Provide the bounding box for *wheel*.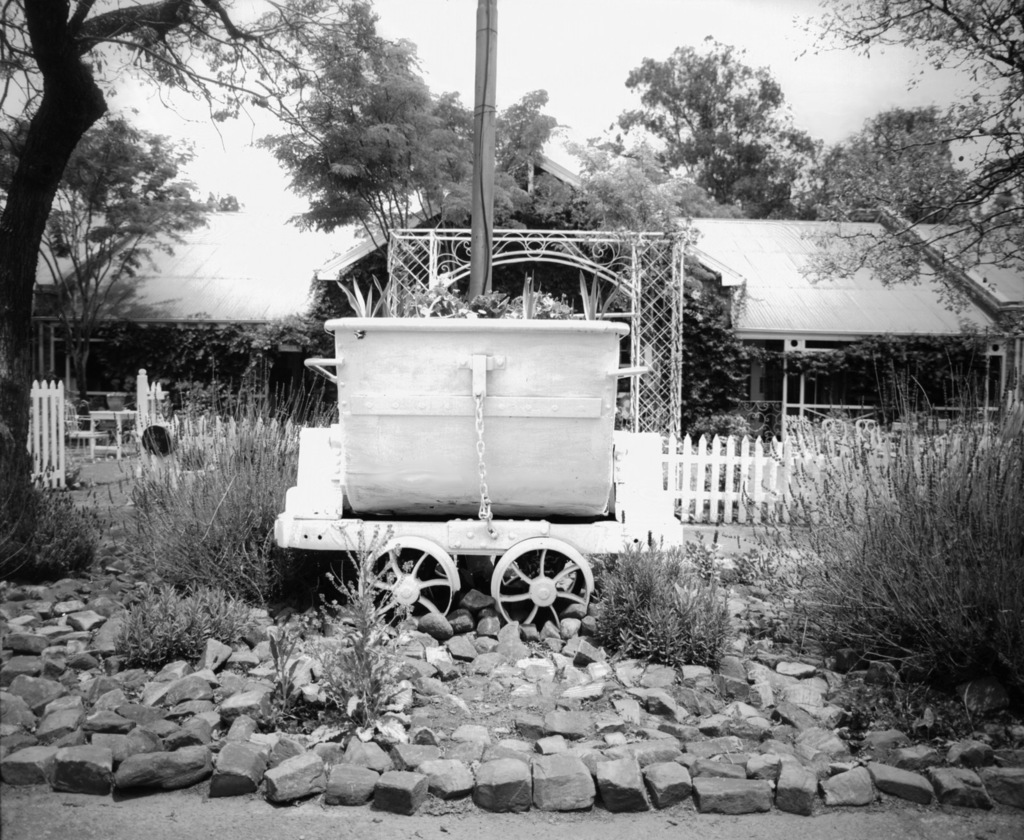
(left=356, top=546, right=454, bottom=637).
